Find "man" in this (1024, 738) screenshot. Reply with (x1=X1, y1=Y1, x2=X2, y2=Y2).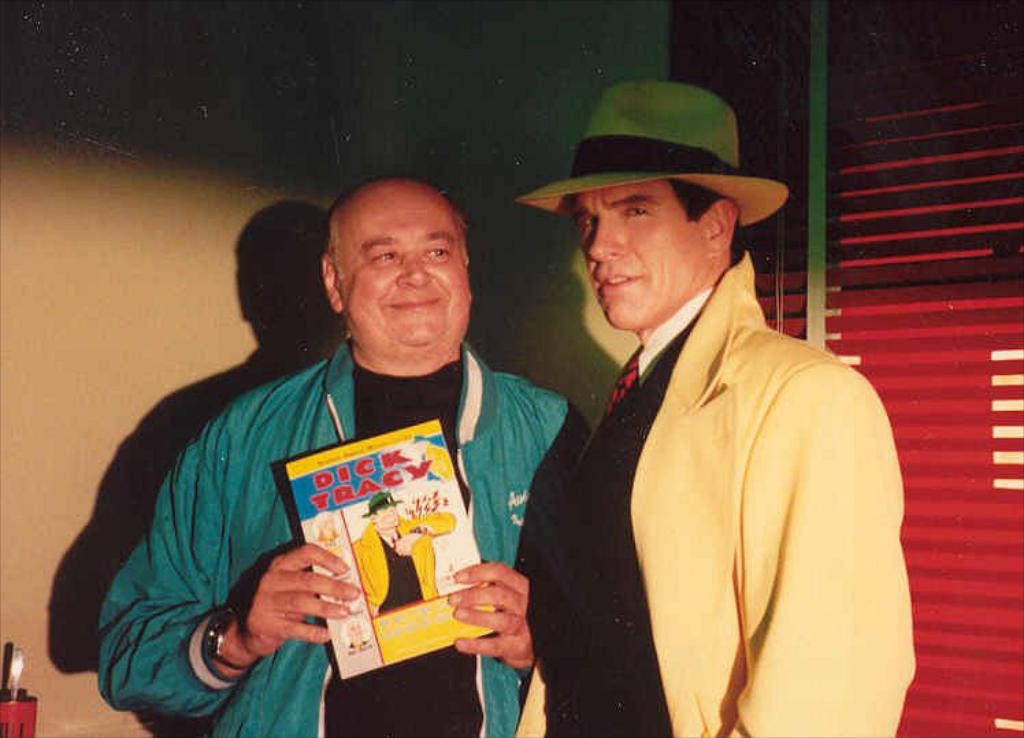
(x1=93, y1=168, x2=596, y2=737).
